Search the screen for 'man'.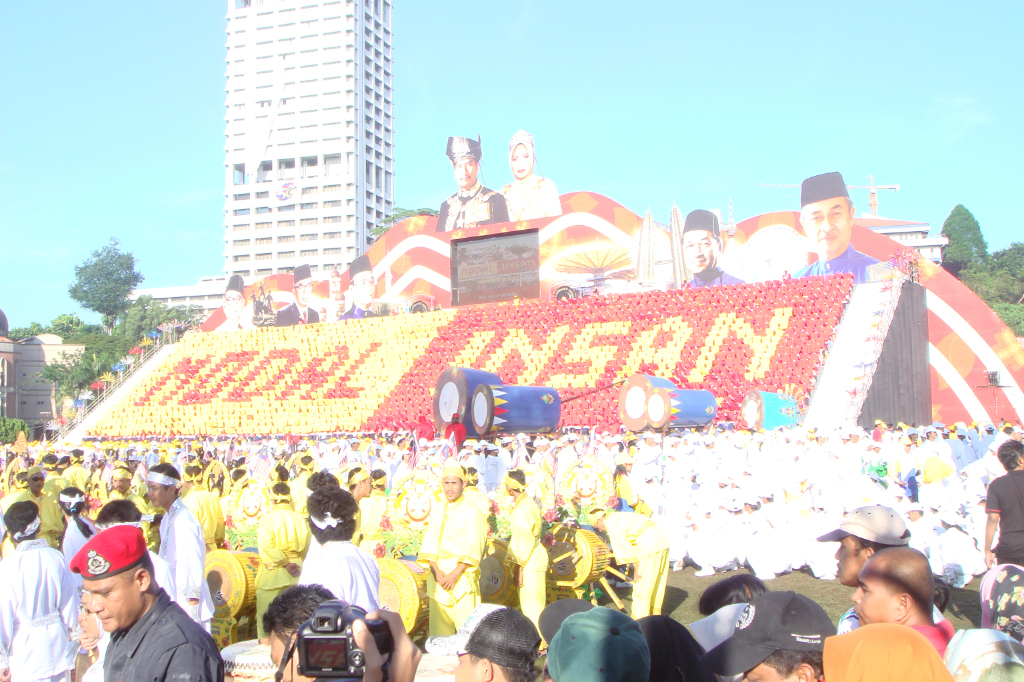
Found at 246, 480, 298, 620.
